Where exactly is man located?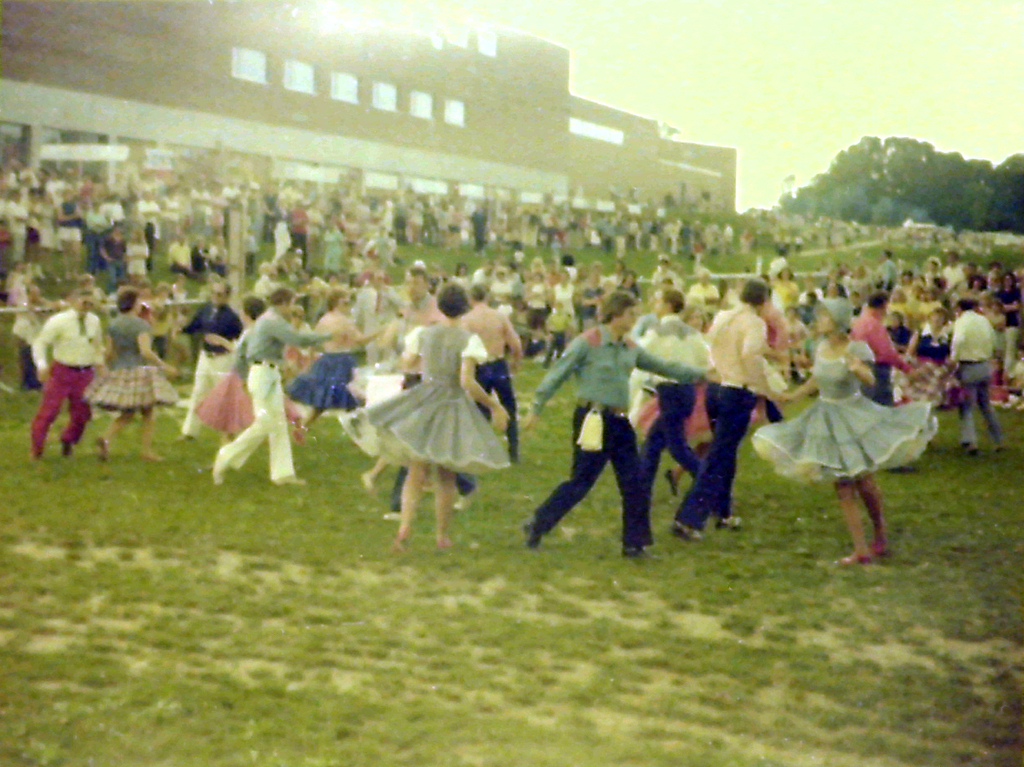
Its bounding box is {"left": 519, "top": 283, "right": 718, "bottom": 565}.
